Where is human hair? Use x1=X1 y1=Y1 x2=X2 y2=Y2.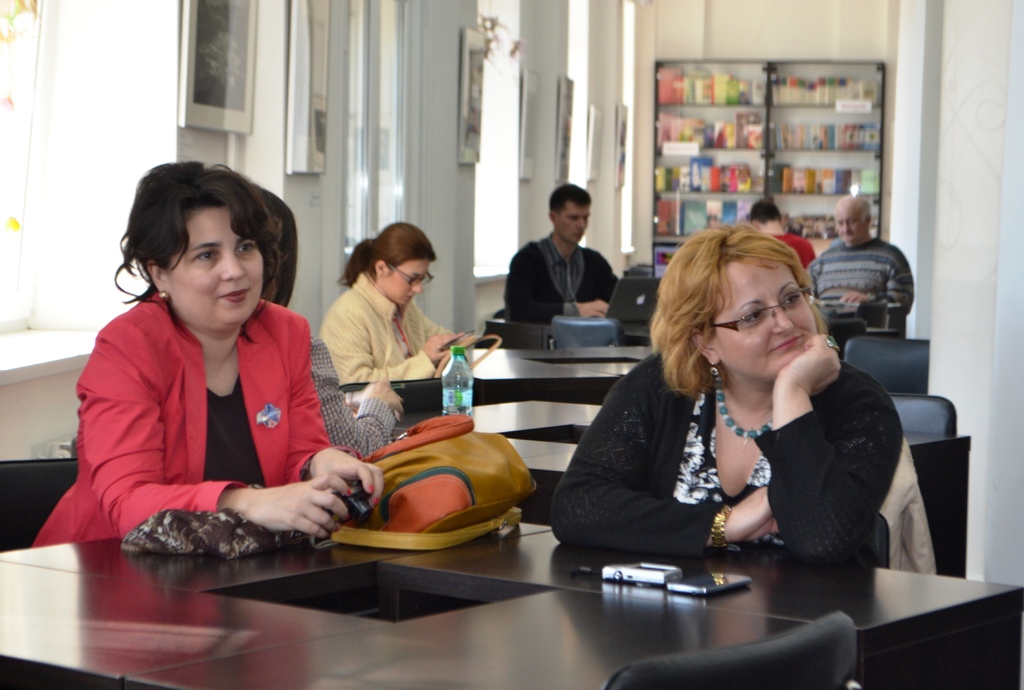
x1=116 y1=152 x2=280 y2=333.
